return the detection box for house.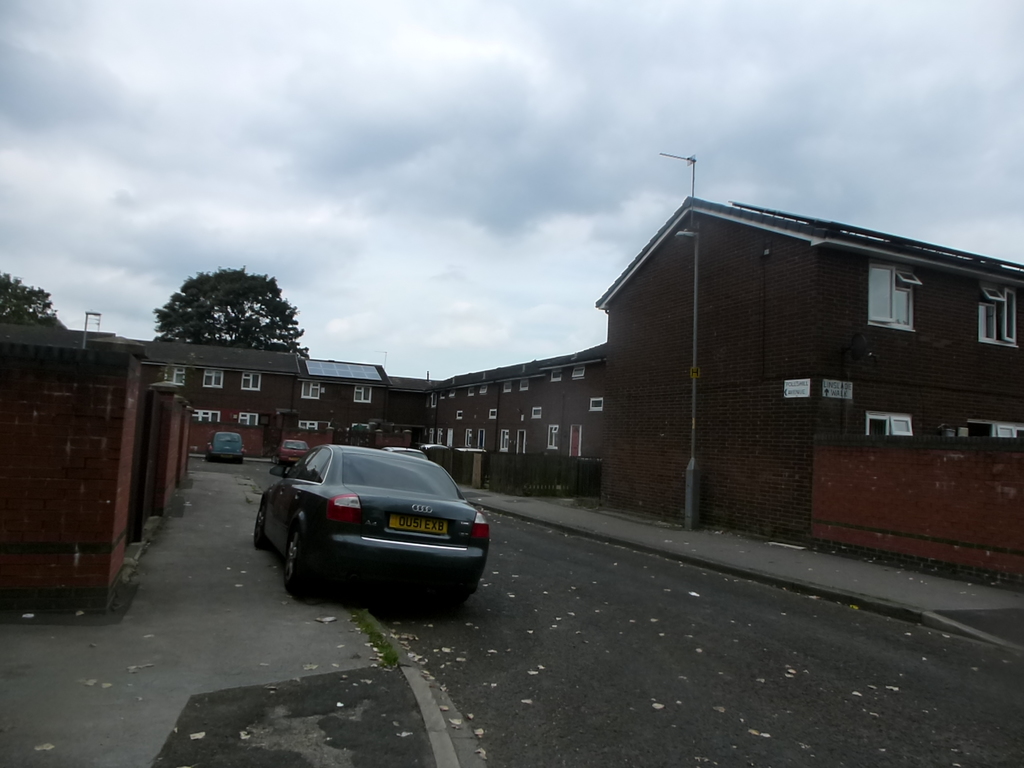
113 330 608 492.
